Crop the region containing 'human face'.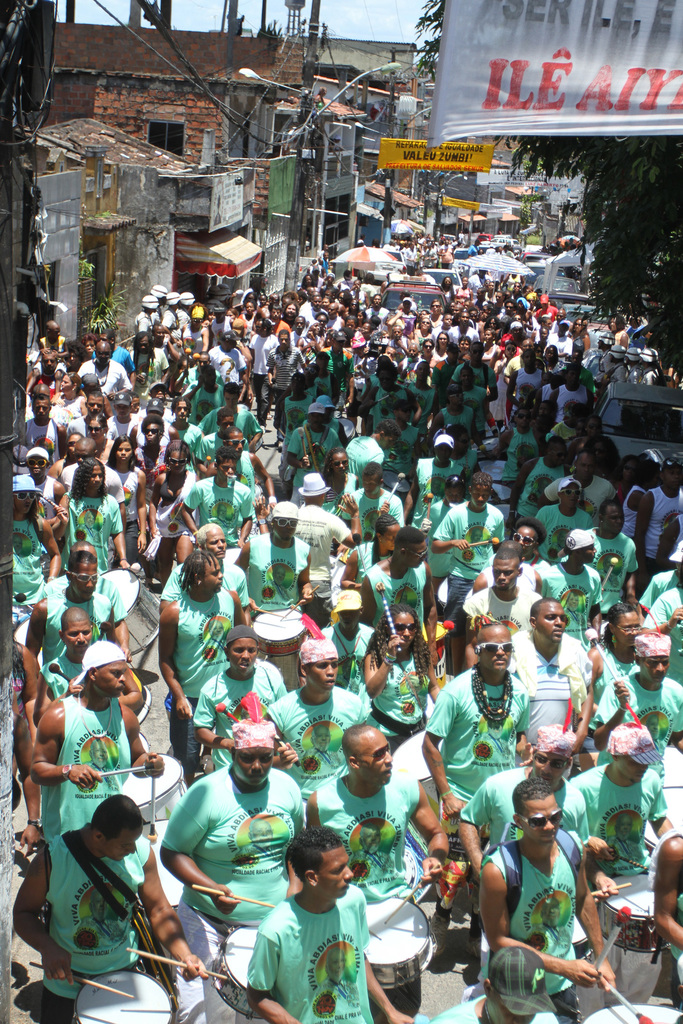
Crop region: 443, 276, 454, 289.
